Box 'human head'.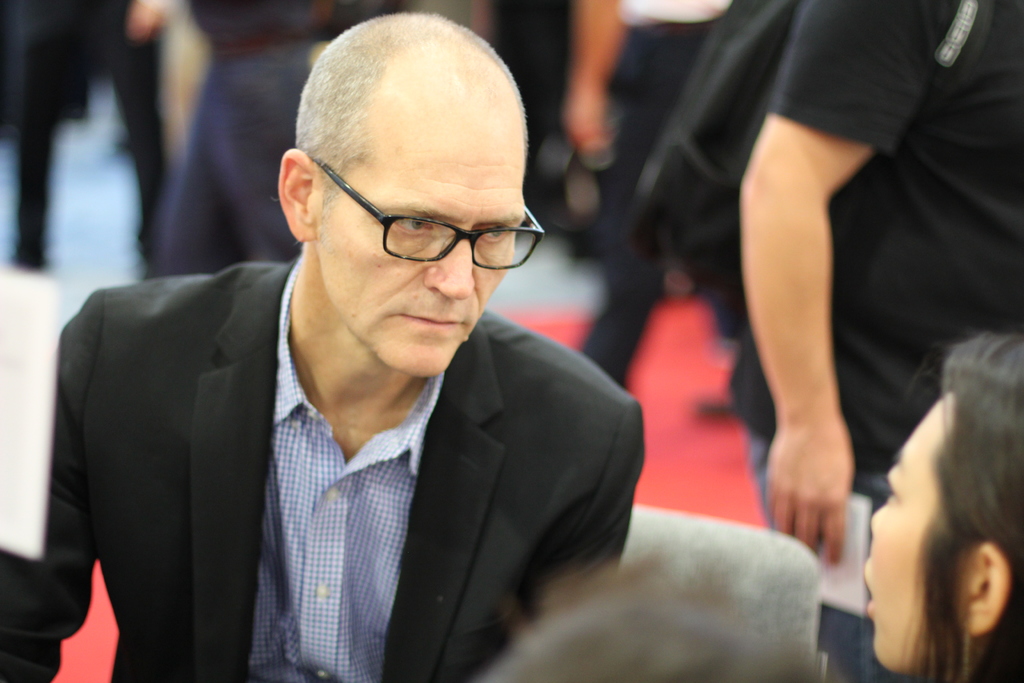
276/13/526/378.
